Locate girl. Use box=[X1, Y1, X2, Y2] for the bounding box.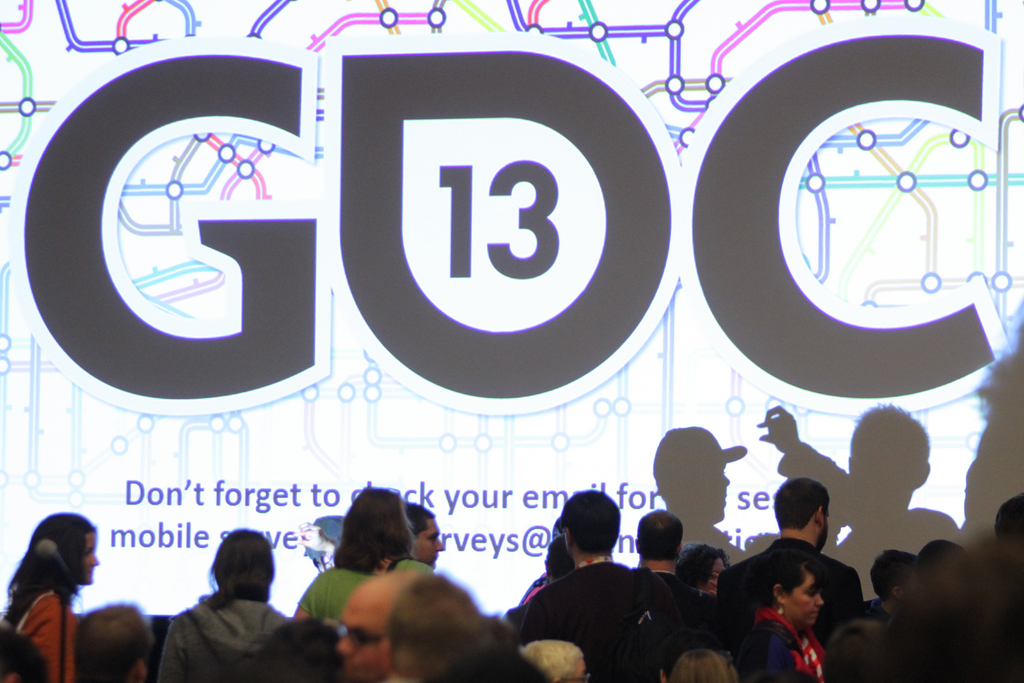
box=[9, 513, 98, 682].
